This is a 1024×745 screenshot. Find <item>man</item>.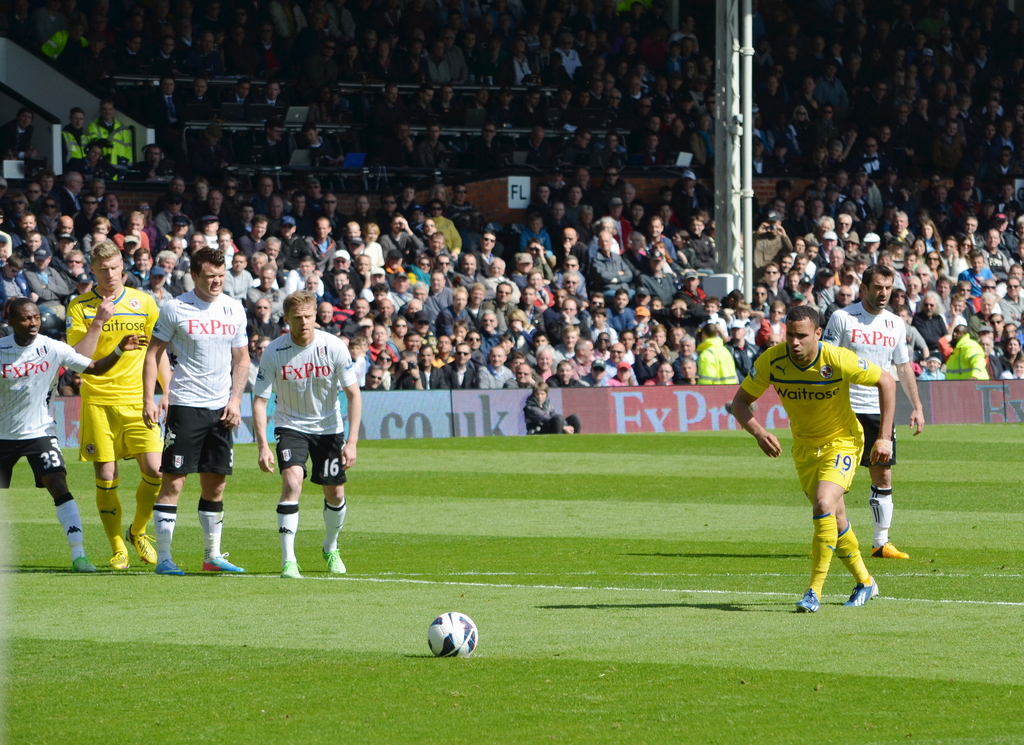
Bounding box: 941,238,967,281.
